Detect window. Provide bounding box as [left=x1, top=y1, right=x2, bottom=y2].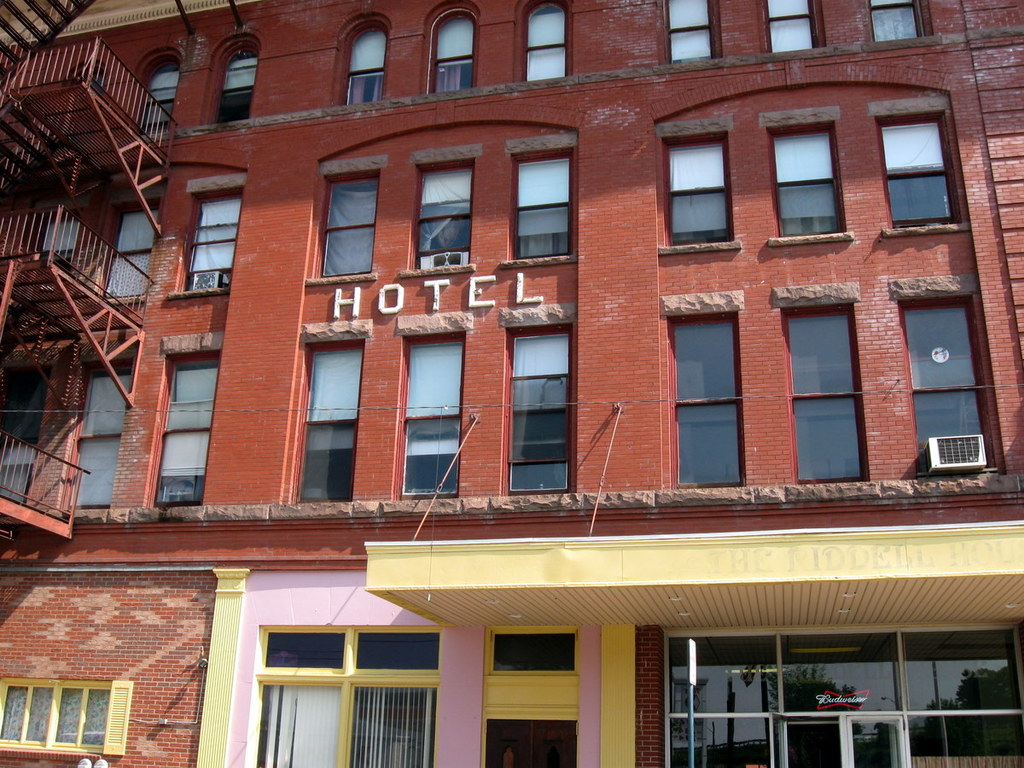
[left=138, top=66, right=184, bottom=135].
